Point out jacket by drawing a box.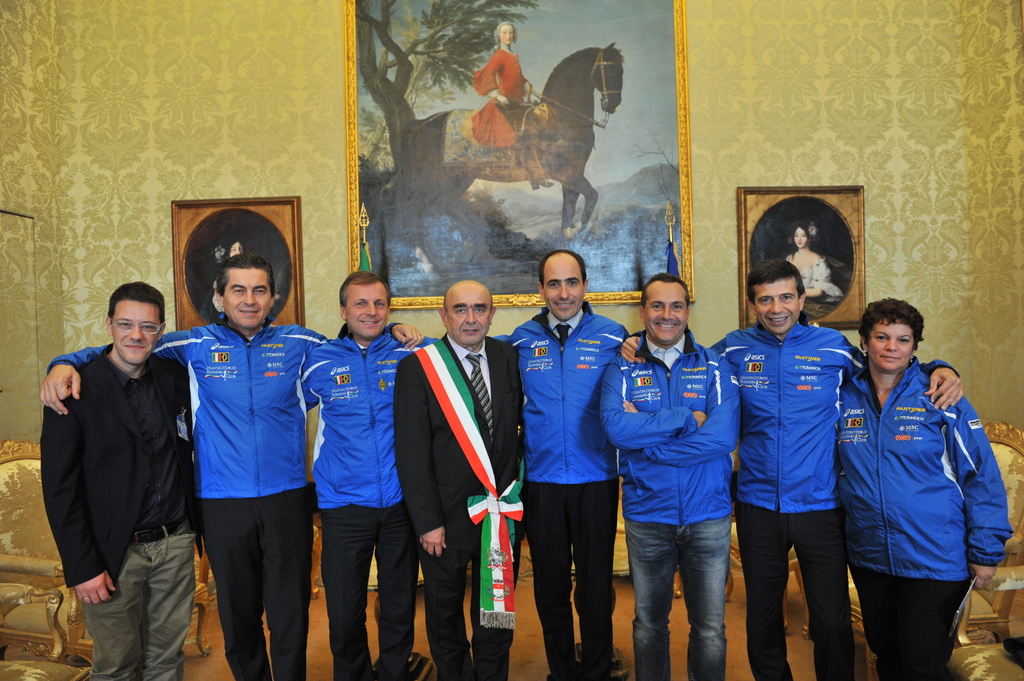
rect(833, 356, 1014, 579).
